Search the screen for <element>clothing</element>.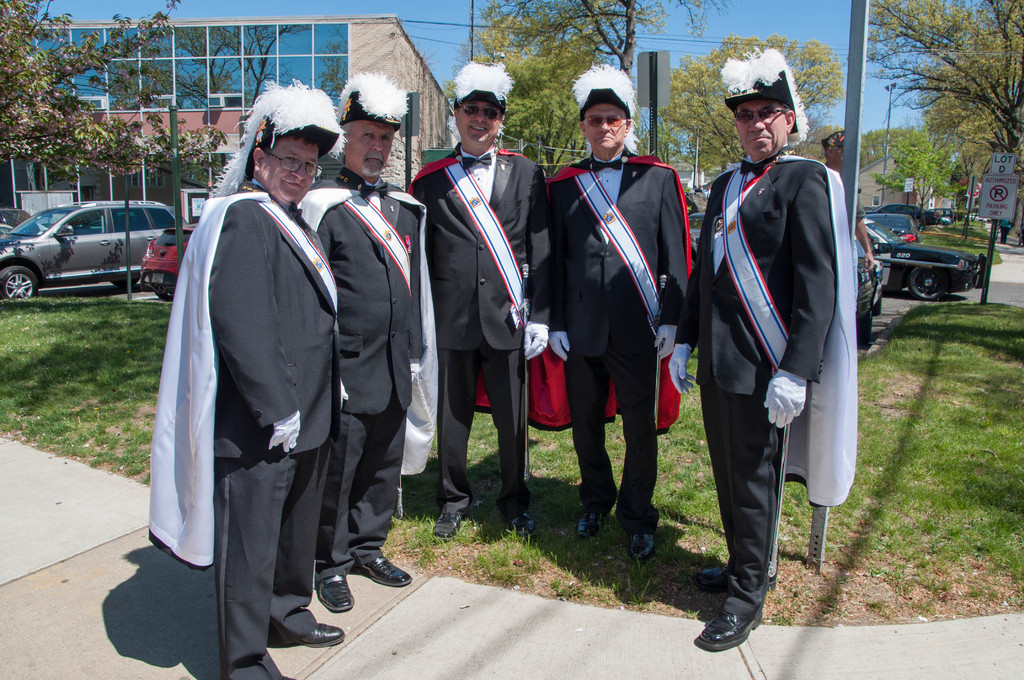
Found at detection(545, 145, 695, 533).
